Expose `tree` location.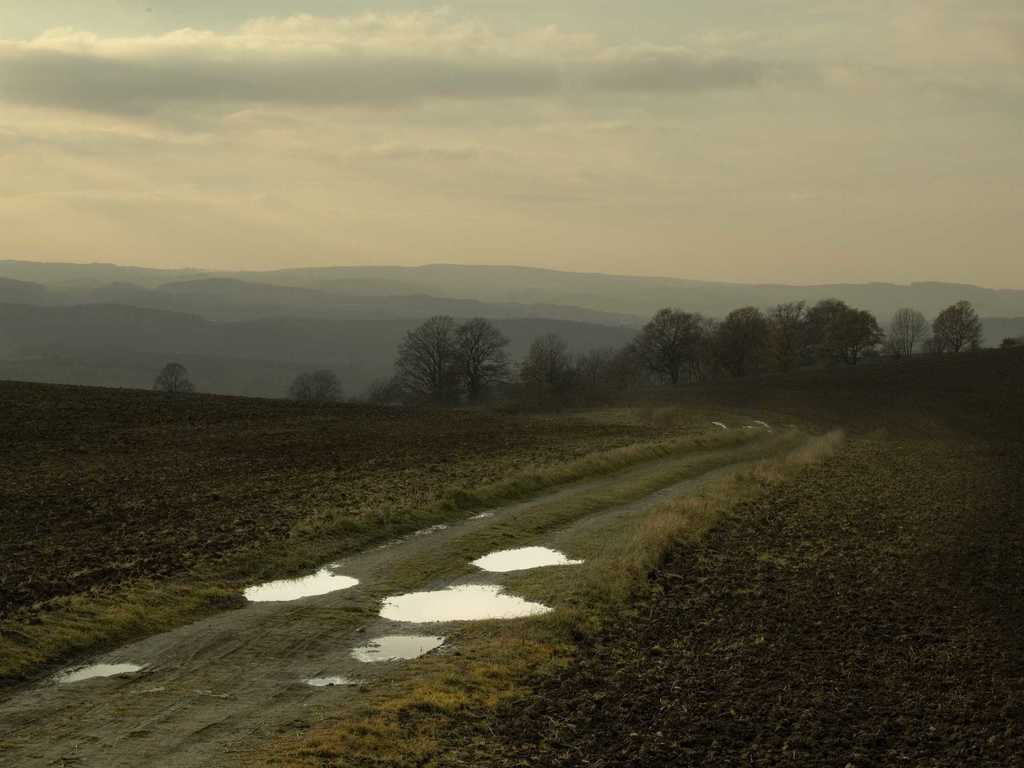
Exposed at (left=900, top=289, right=1002, bottom=363).
